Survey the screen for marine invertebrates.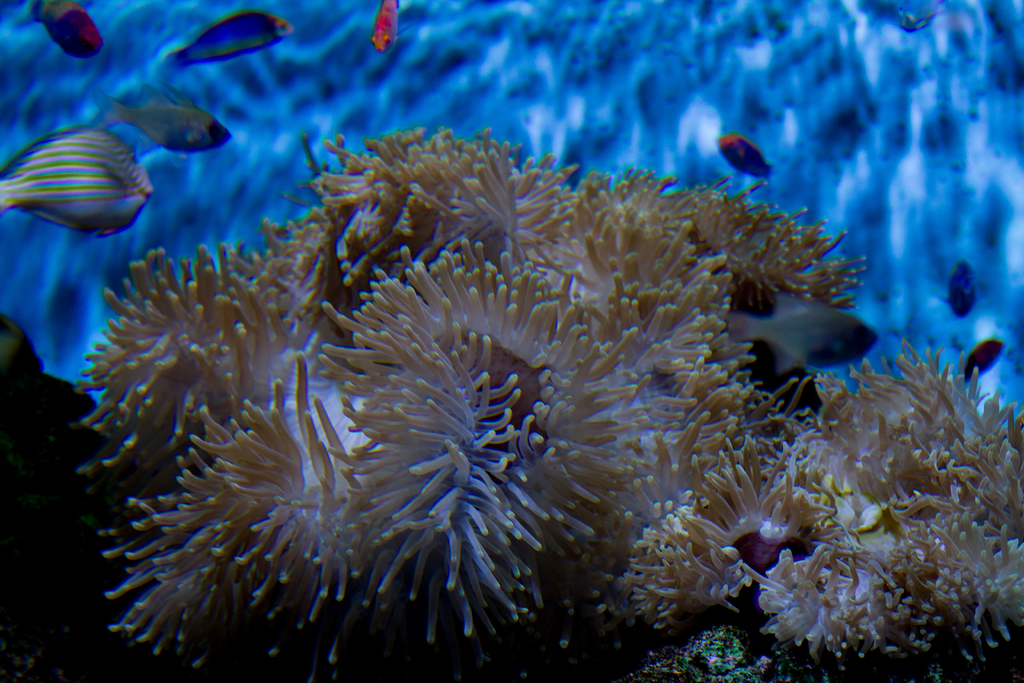
Survey found: detection(721, 321, 1000, 667).
